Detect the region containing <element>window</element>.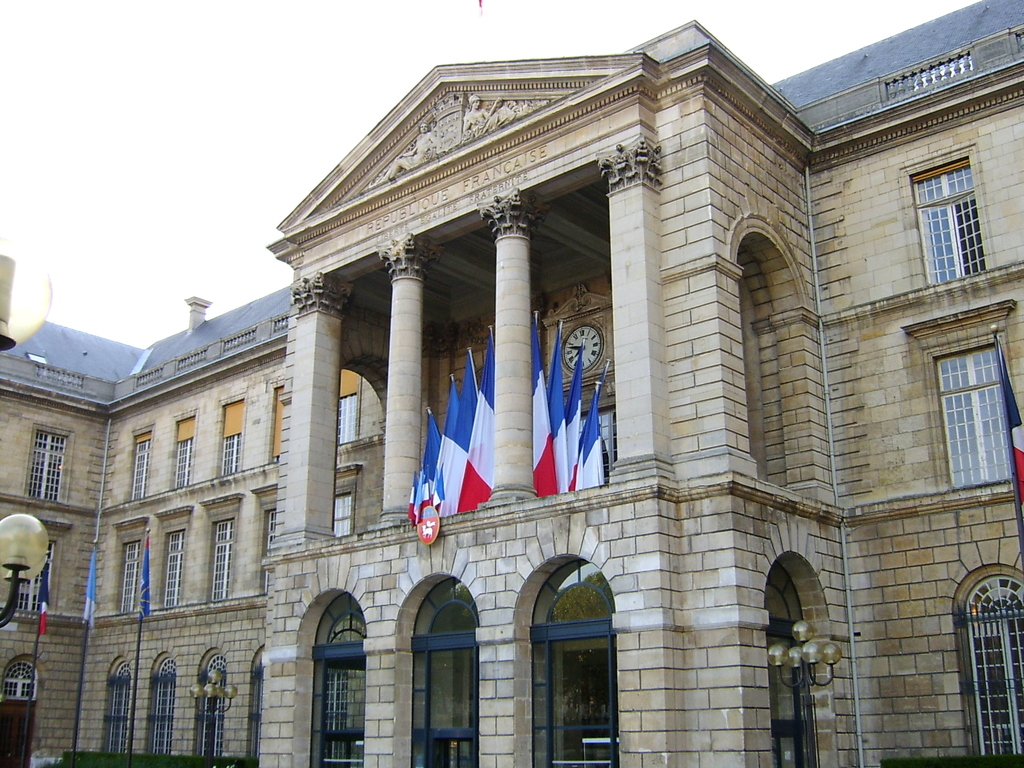
bbox=[129, 430, 151, 504].
